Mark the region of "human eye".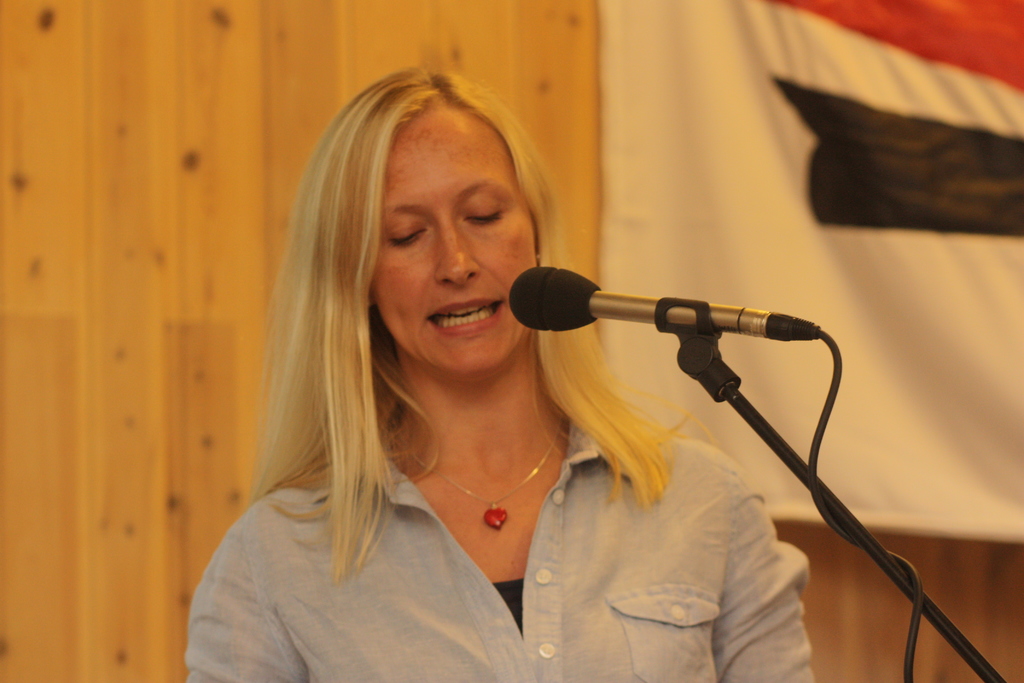
Region: region(388, 218, 429, 250).
